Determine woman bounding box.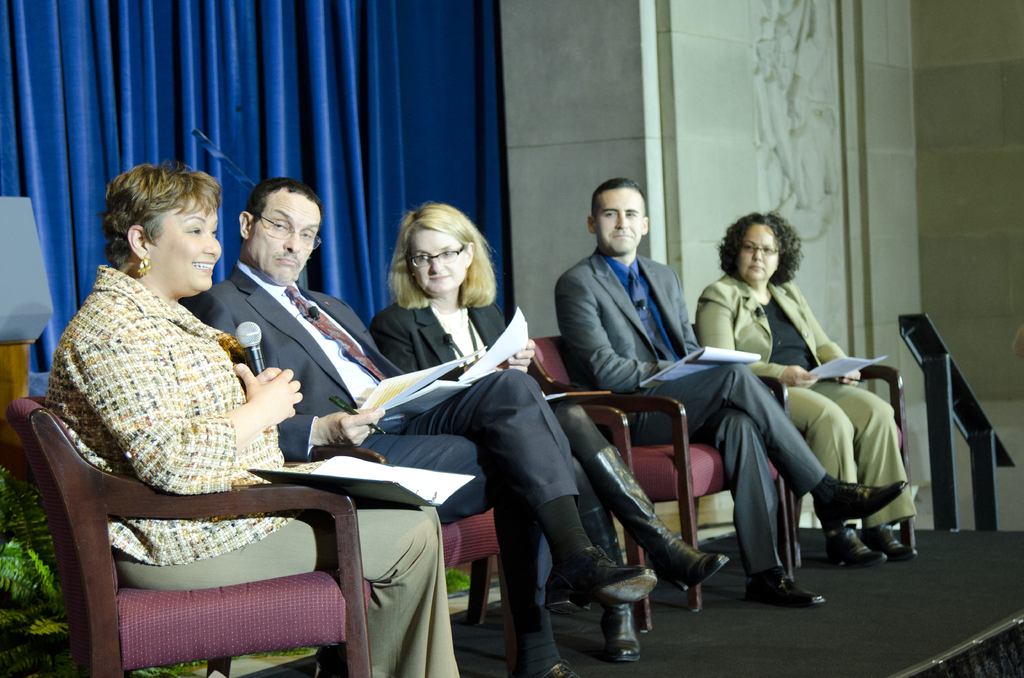
Determined: {"left": 352, "top": 191, "right": 593, "bottom": 654}.
